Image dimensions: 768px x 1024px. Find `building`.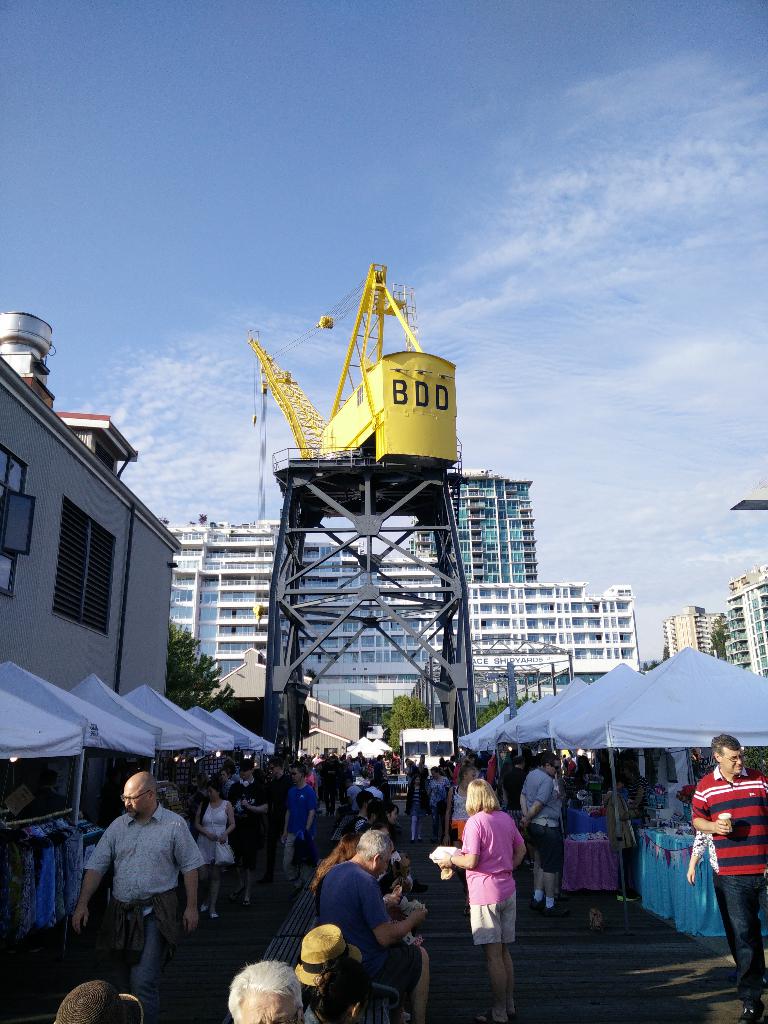
<bbox>655, 601, 728, 666</bbox>.
